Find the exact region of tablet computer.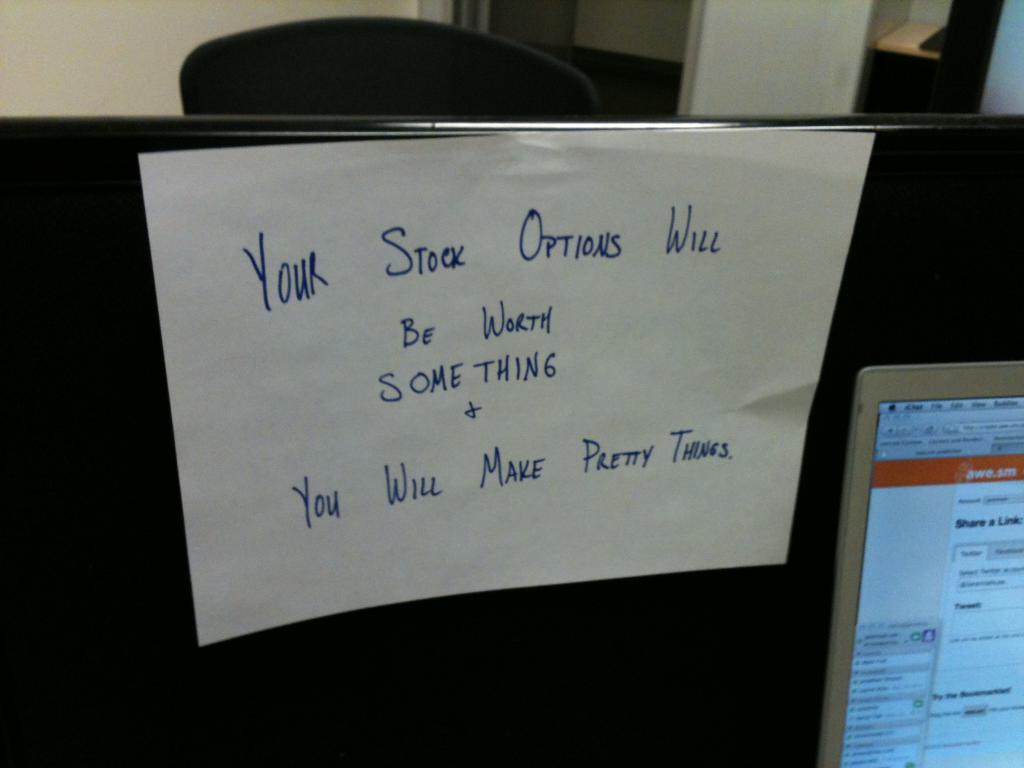
Exact region: rect(815, 360, 1023, 767).
